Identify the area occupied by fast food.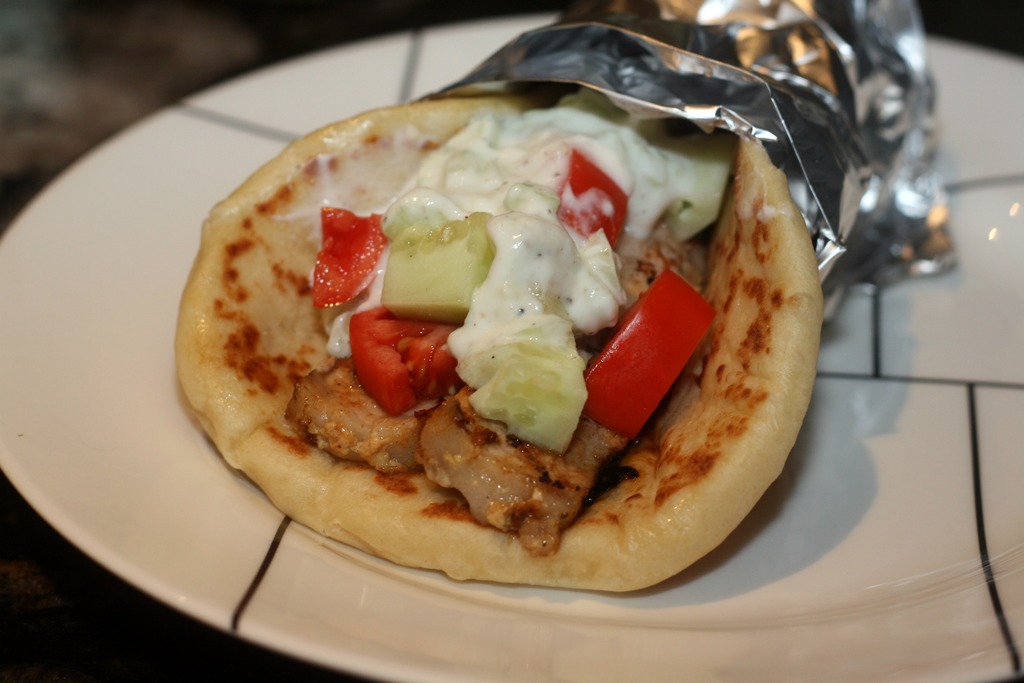
Area: bbox=[178, 90, 808, 597].
